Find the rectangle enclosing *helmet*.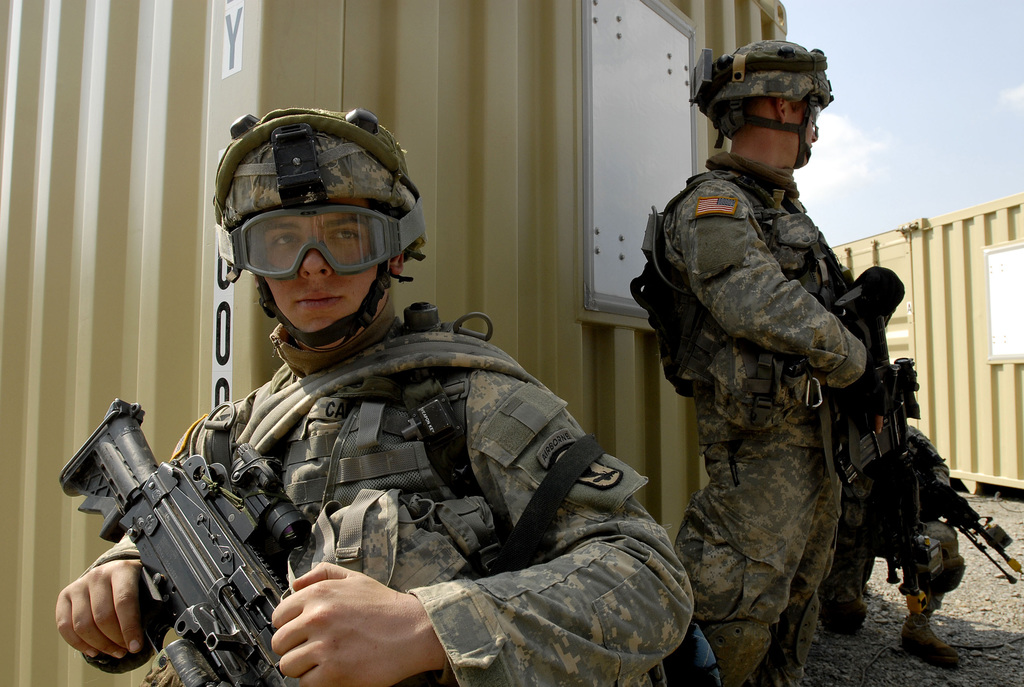
{"left": 216, "top": 113, "right": 412, "bottom": 370}.
